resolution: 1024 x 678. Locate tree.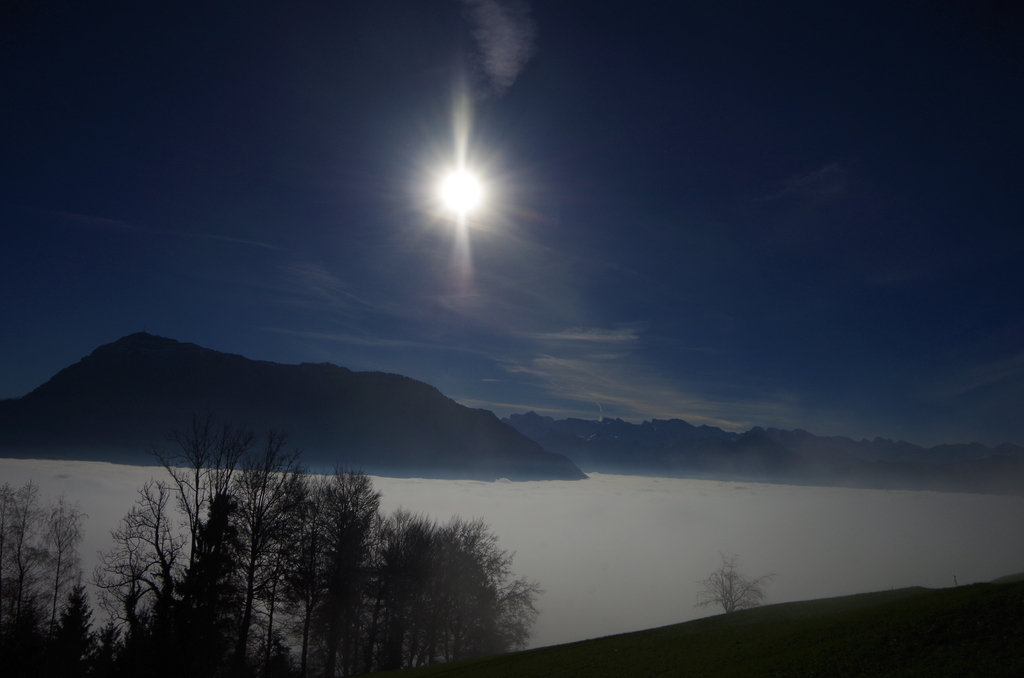
{"left": 489, "top": 418, "right": 1023, "bottom": 469}.
